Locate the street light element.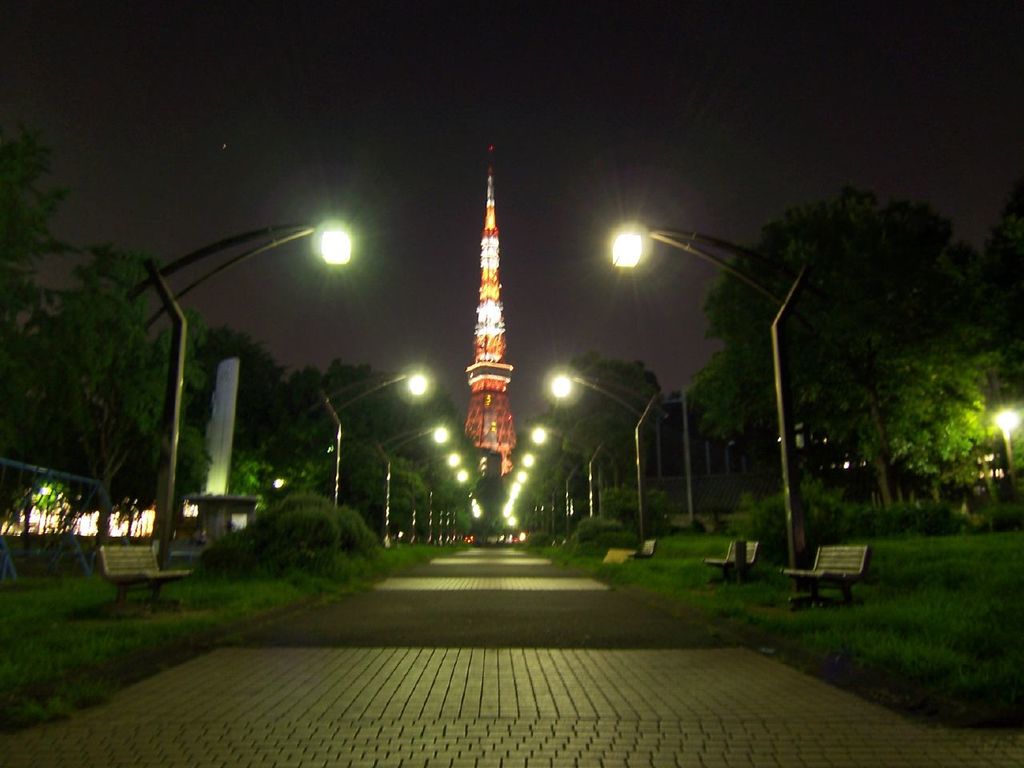
Element bbox: 986,402,1018,487.
